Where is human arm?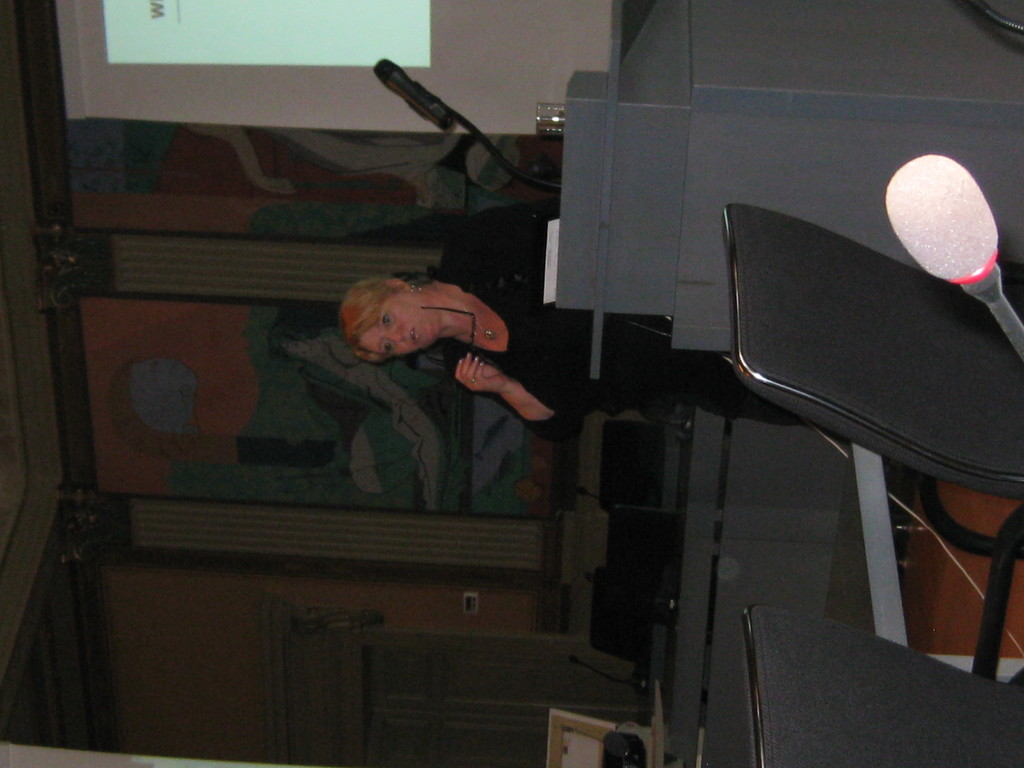
BBox(453, 339, 550, 451).
